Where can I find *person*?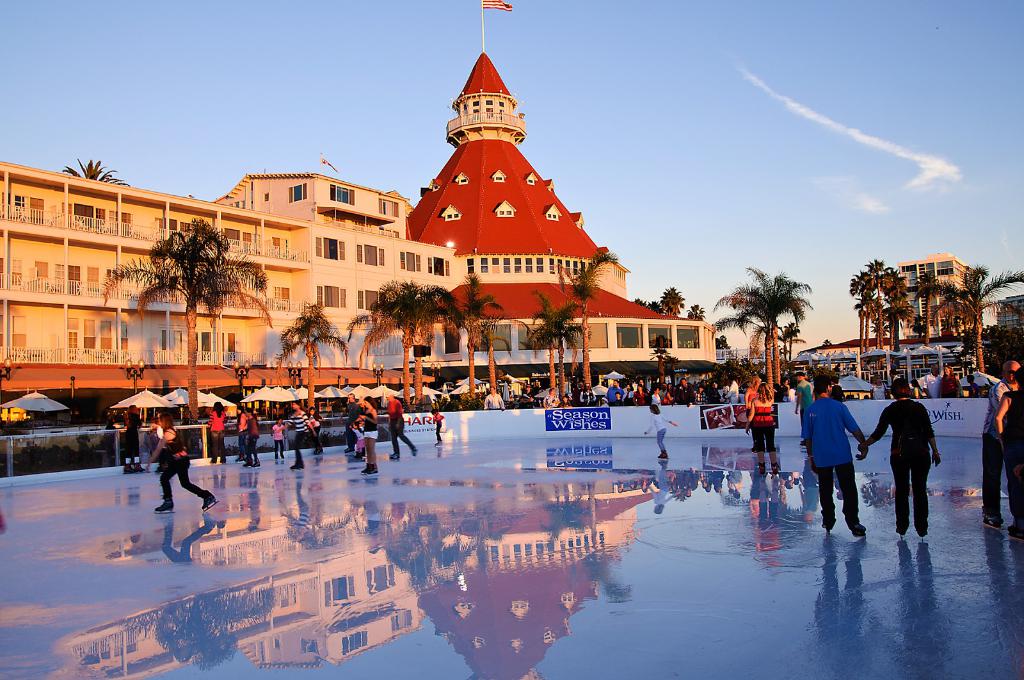
You can find it at region(970, 373, 986, 396).
